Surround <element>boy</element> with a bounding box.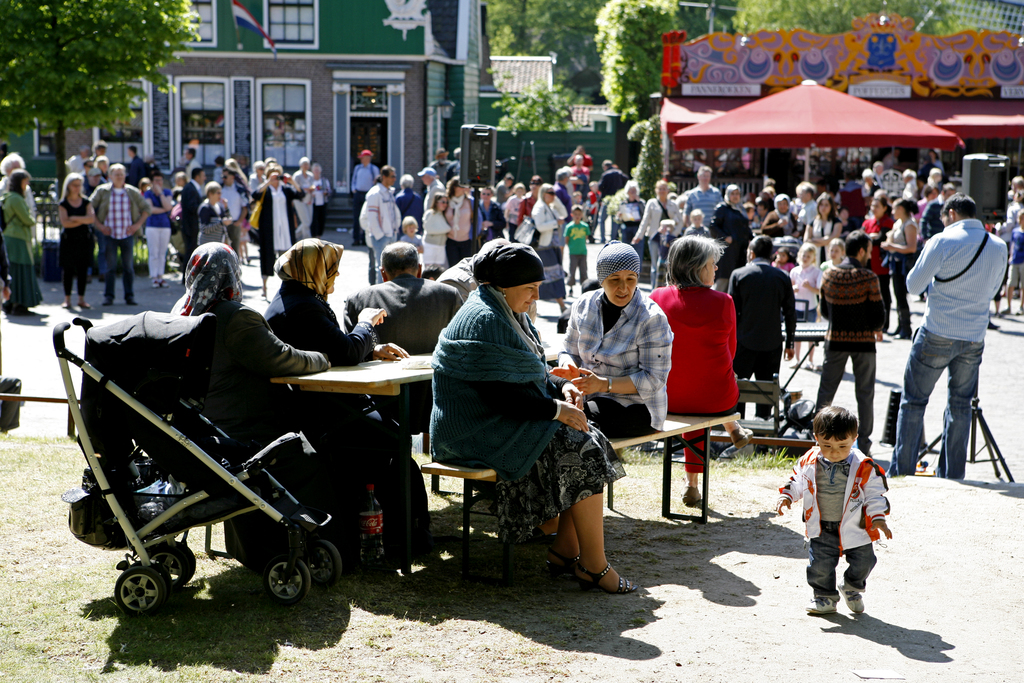
(left=788, top=410, right=904, bottom=634).
